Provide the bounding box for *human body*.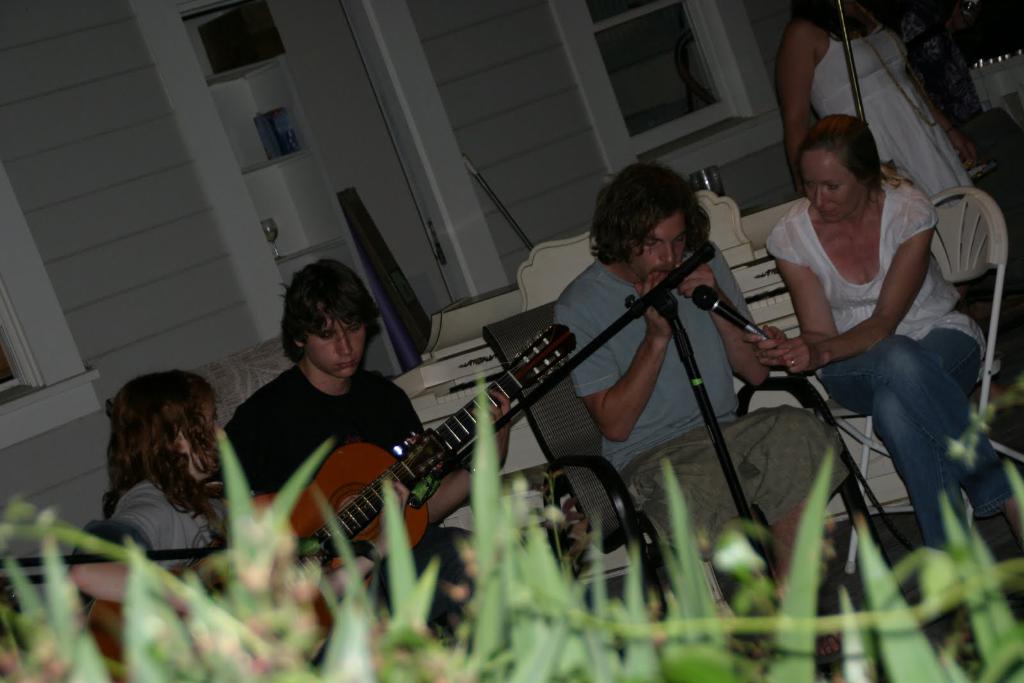
<box>760,0,974,256</box>.
